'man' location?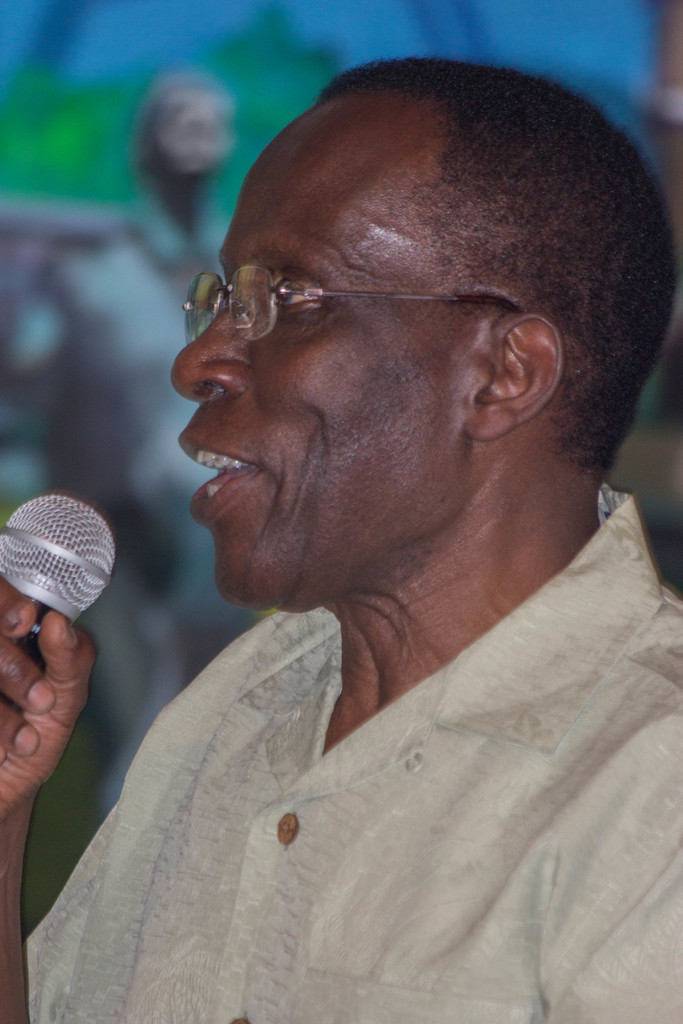
[41,48,682,991]
